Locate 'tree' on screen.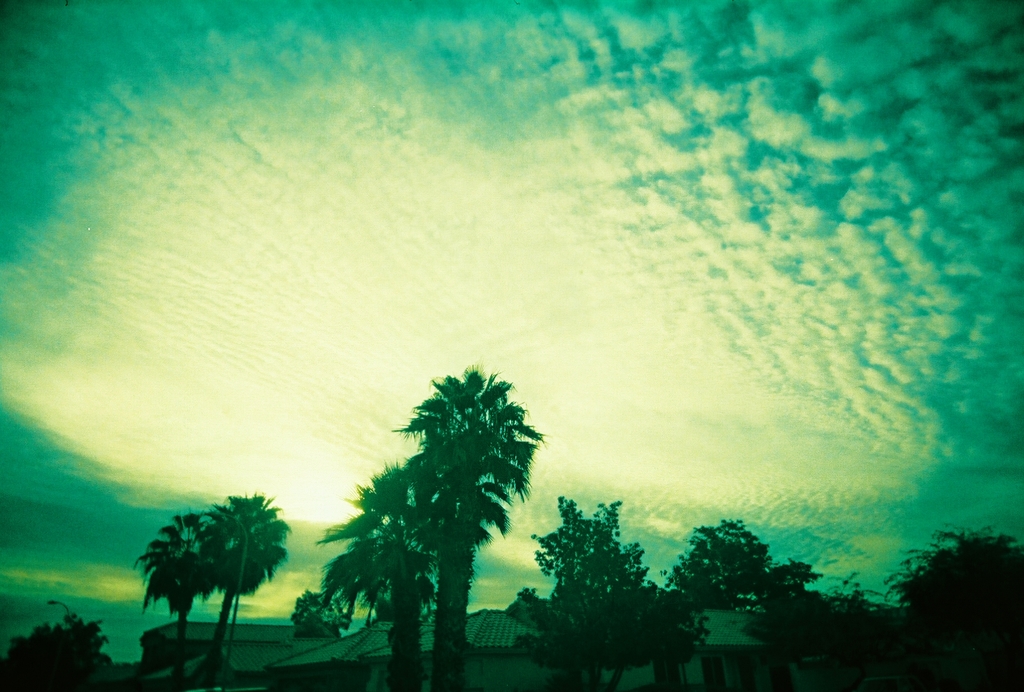
On screen at select_region(136, 506, 211, 682).
